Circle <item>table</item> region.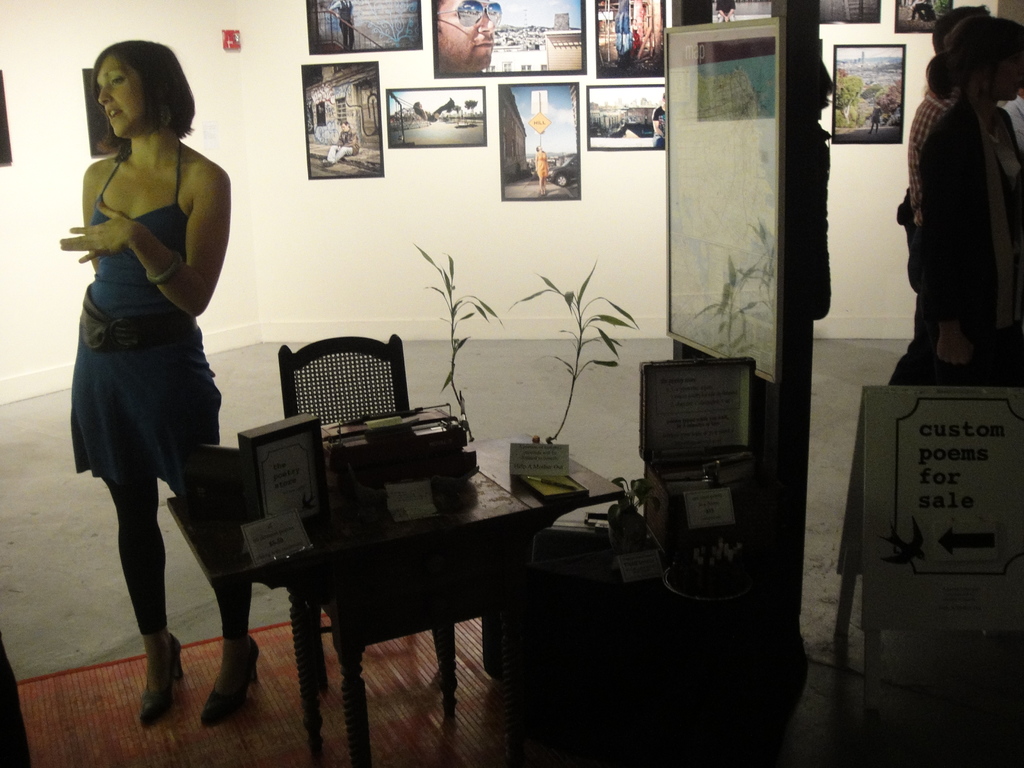
Region: [225, 403, 627, 766].
